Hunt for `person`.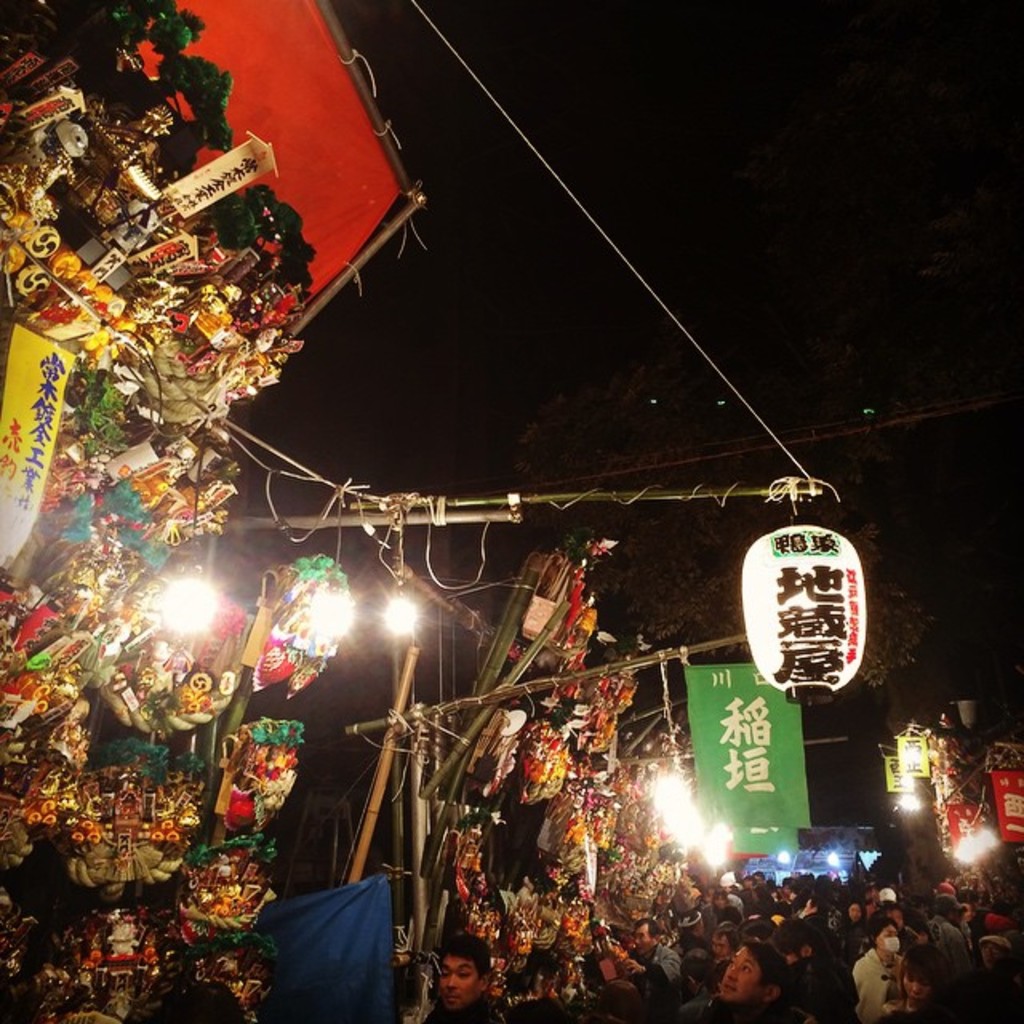
Hunted down at locate(677, 912, 699, 947).
